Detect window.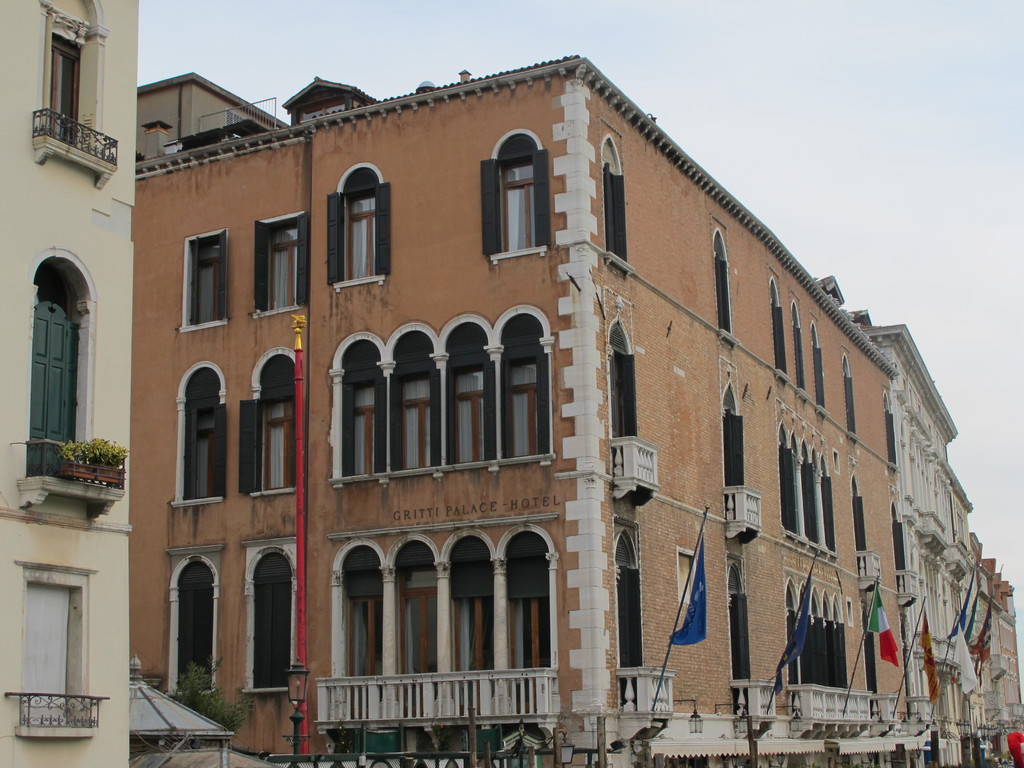
Detected at bbox=(178, 228, 232, 331).
